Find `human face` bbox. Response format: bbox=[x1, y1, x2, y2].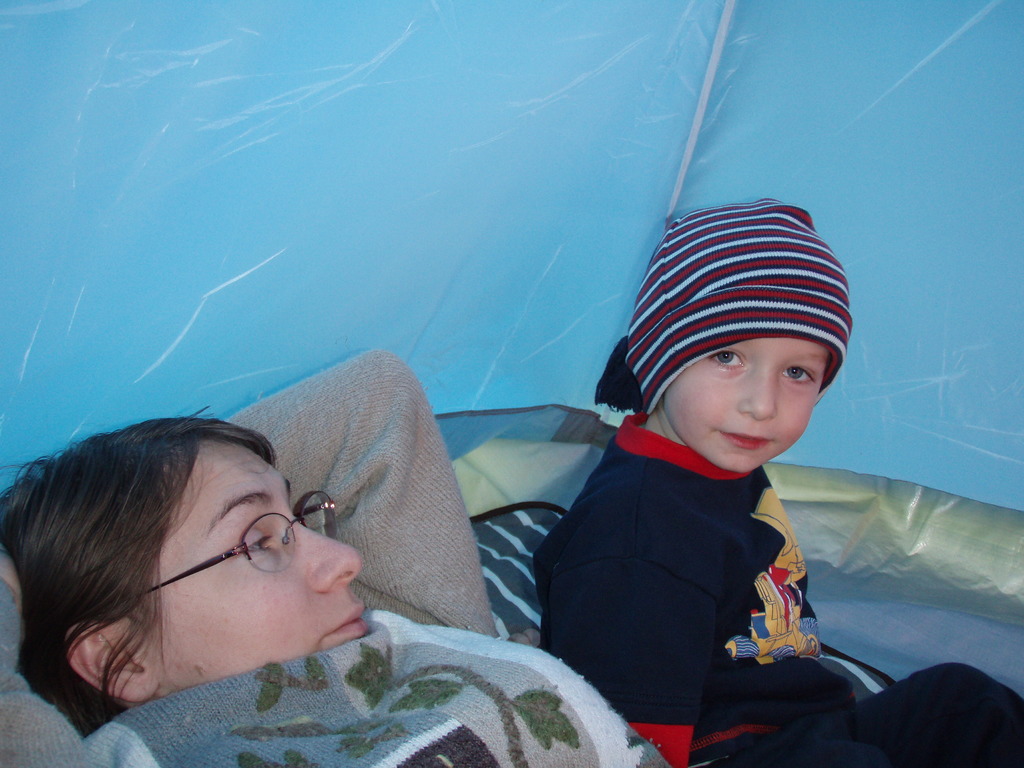
bbox=[665, 339, 830, 472].
